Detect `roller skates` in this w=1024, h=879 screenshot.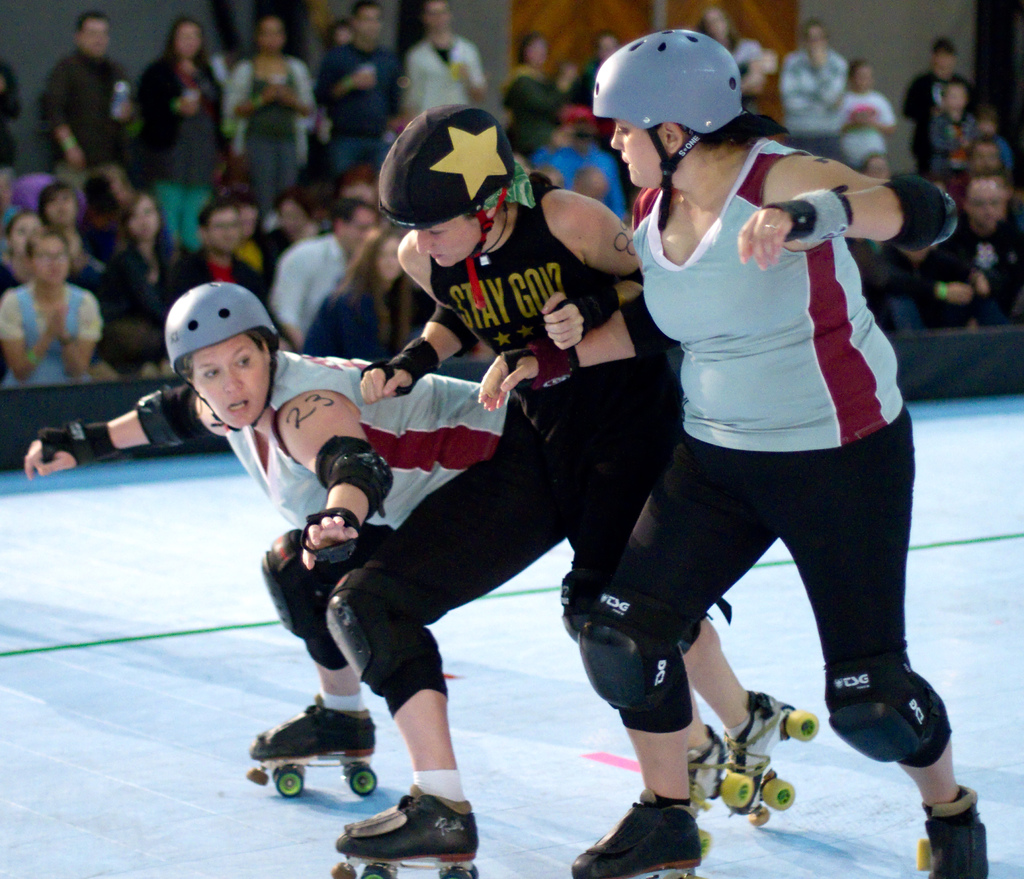
Detection: left=916, top=783, right=991, bottom=878.
